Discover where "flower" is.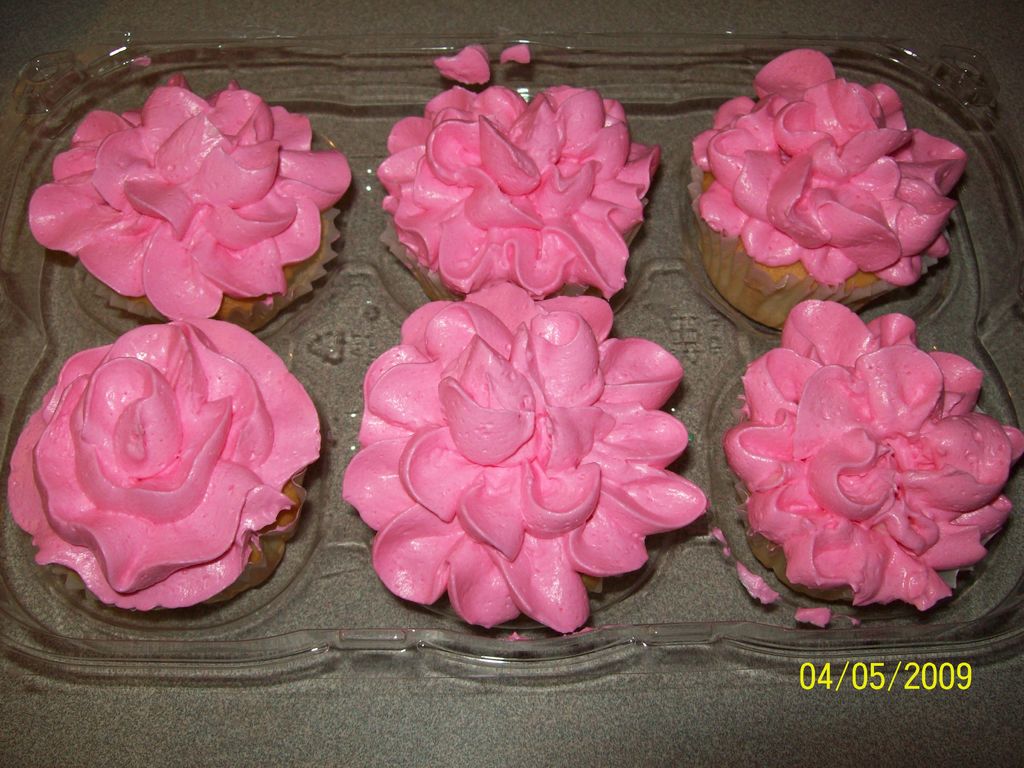
Discovered at rect(4, 314, 318, 612).
